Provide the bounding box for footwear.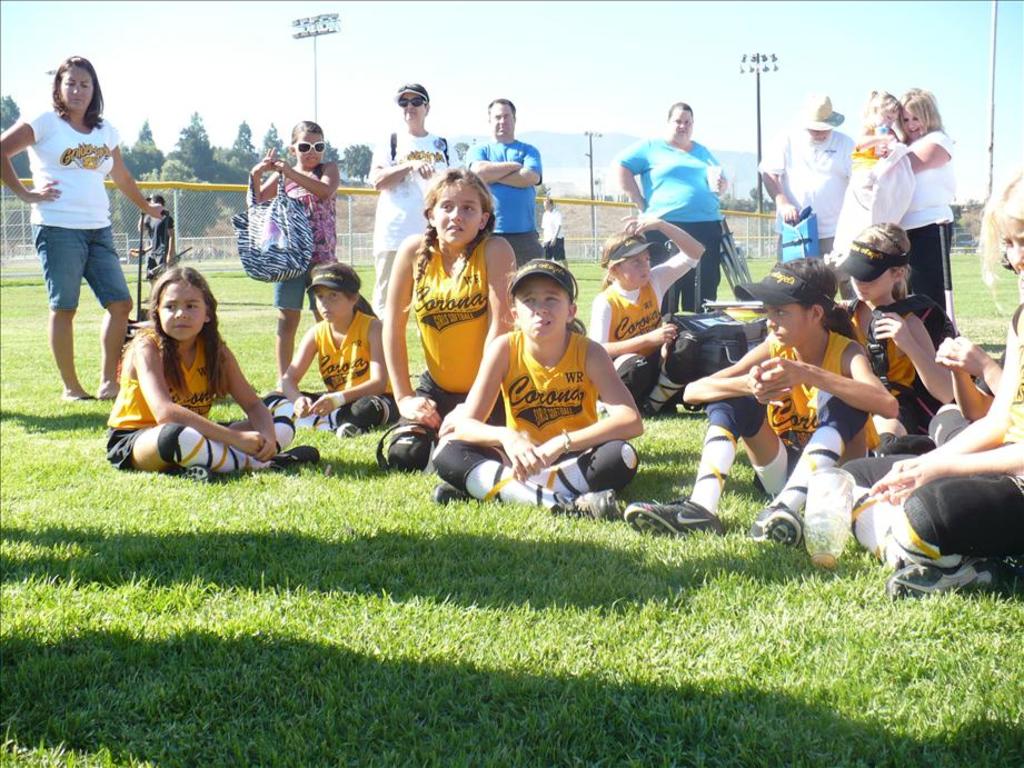
(736,506,802,543).
